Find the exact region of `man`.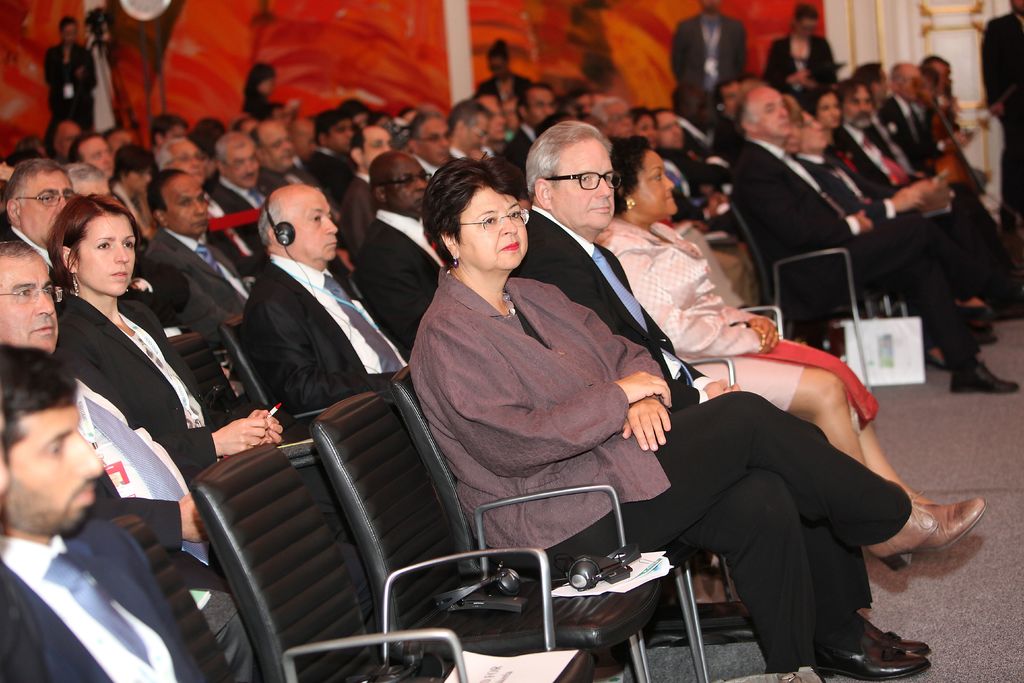
Exact region: (405, 109, 451, 179).
